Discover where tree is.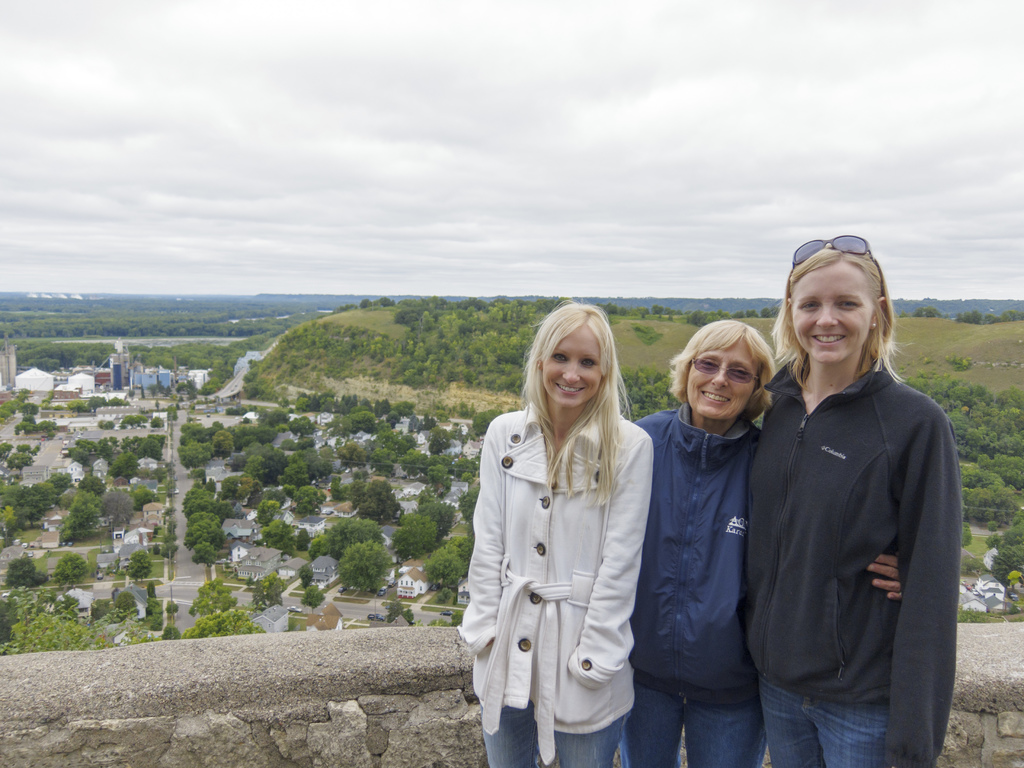
Discovered at [x1=138, y1=438, x2=165, y2=460].
